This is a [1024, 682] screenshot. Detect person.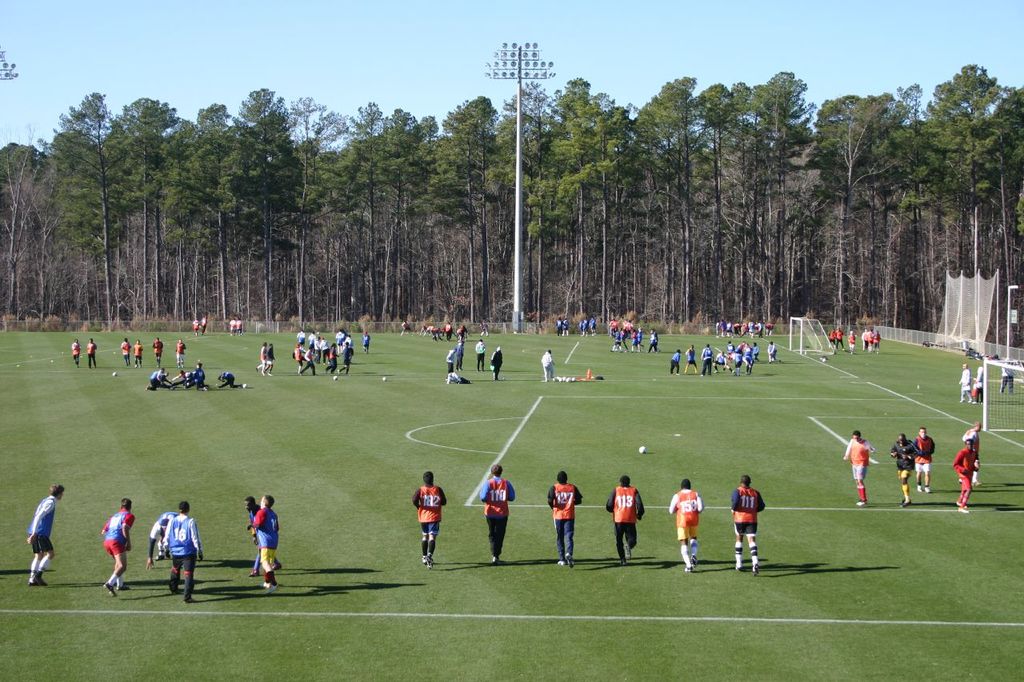
l=242, t=497, r=282, b=580.
